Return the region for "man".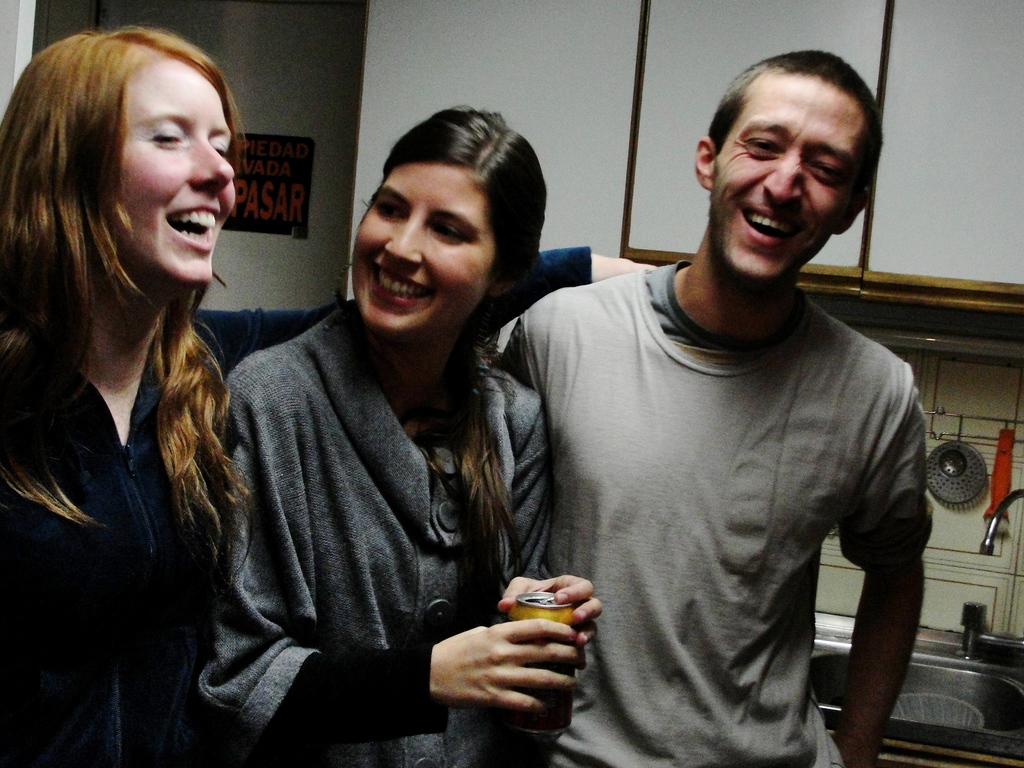
x1=407, y1=61, x2=937, y2=762.
